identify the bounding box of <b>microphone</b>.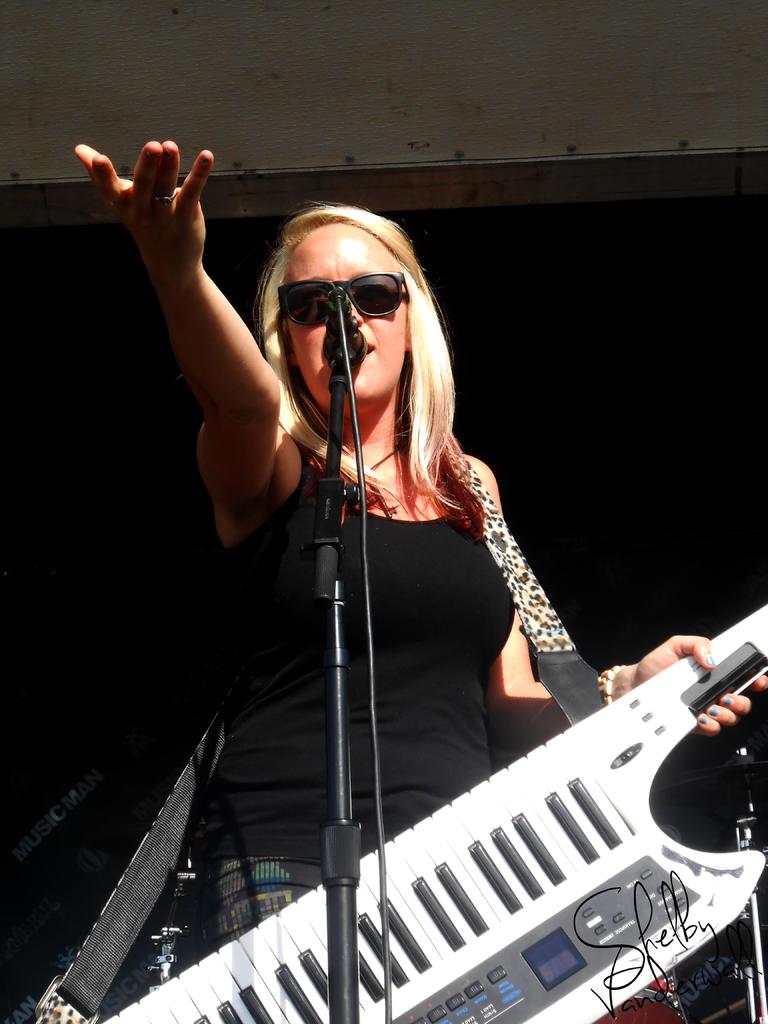
x1=314 y1=275 x2=371 y2=392.
